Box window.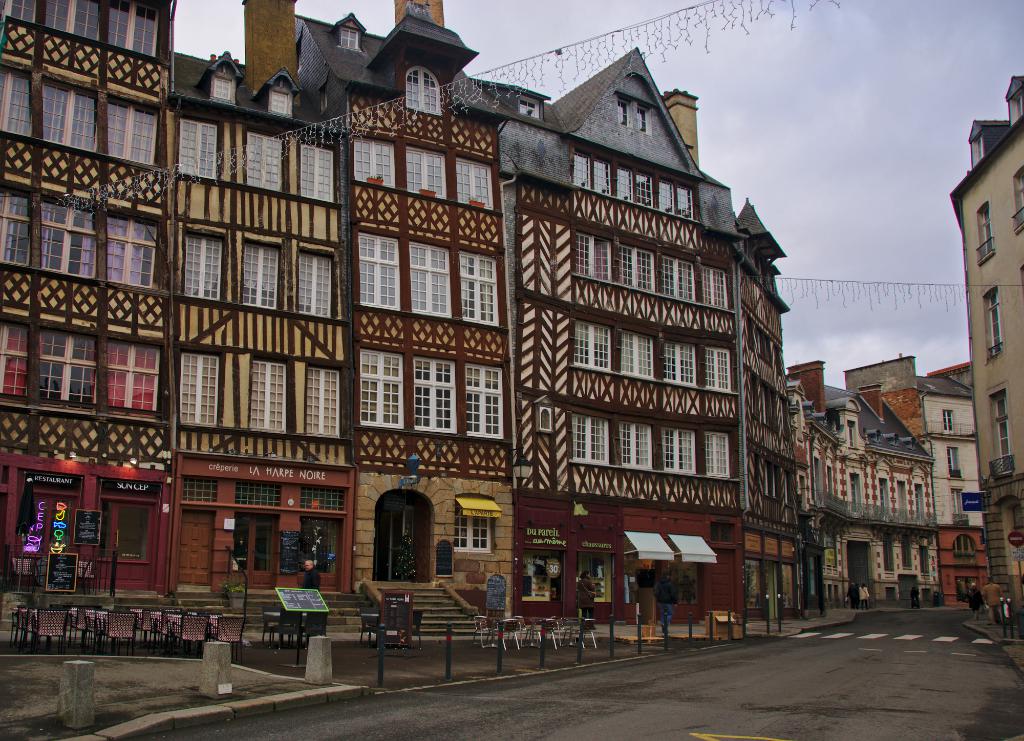
(6, 0, 76, 35).
